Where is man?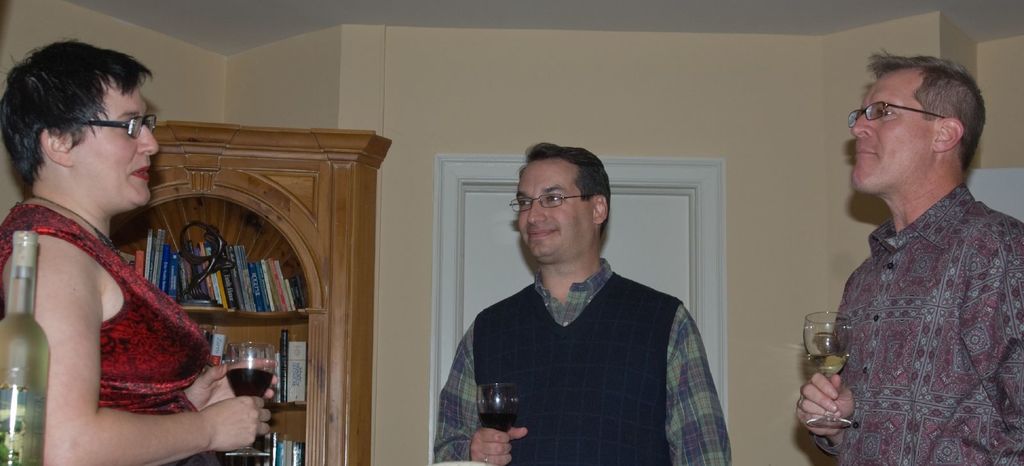
locate(444, 156, 728, 455).
